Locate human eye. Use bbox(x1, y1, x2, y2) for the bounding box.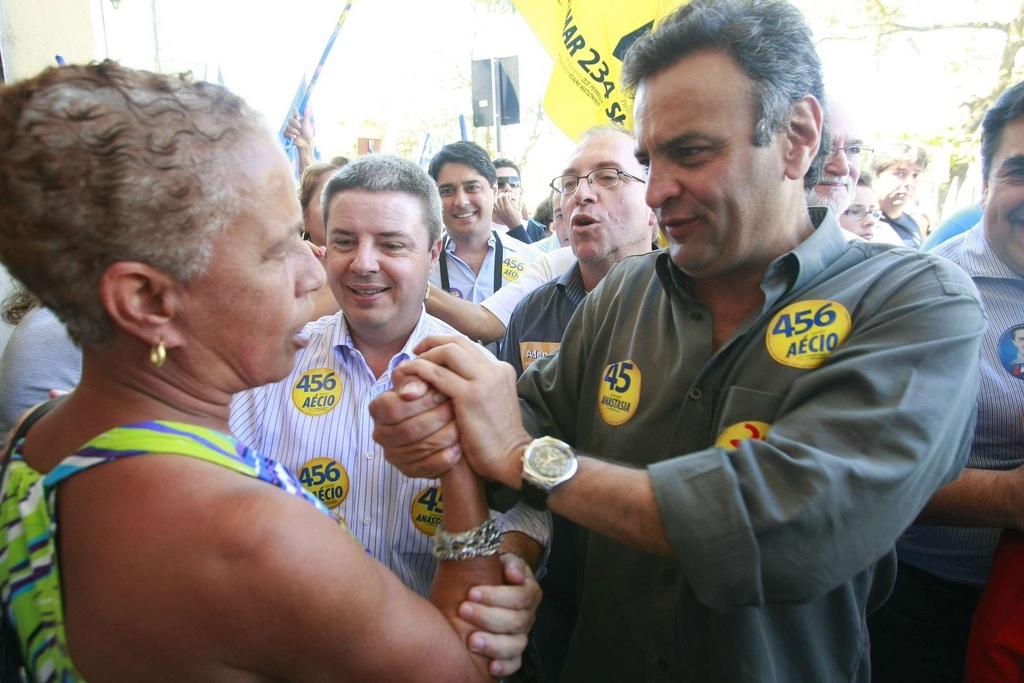
bbox(323, 236, 360, 252).
